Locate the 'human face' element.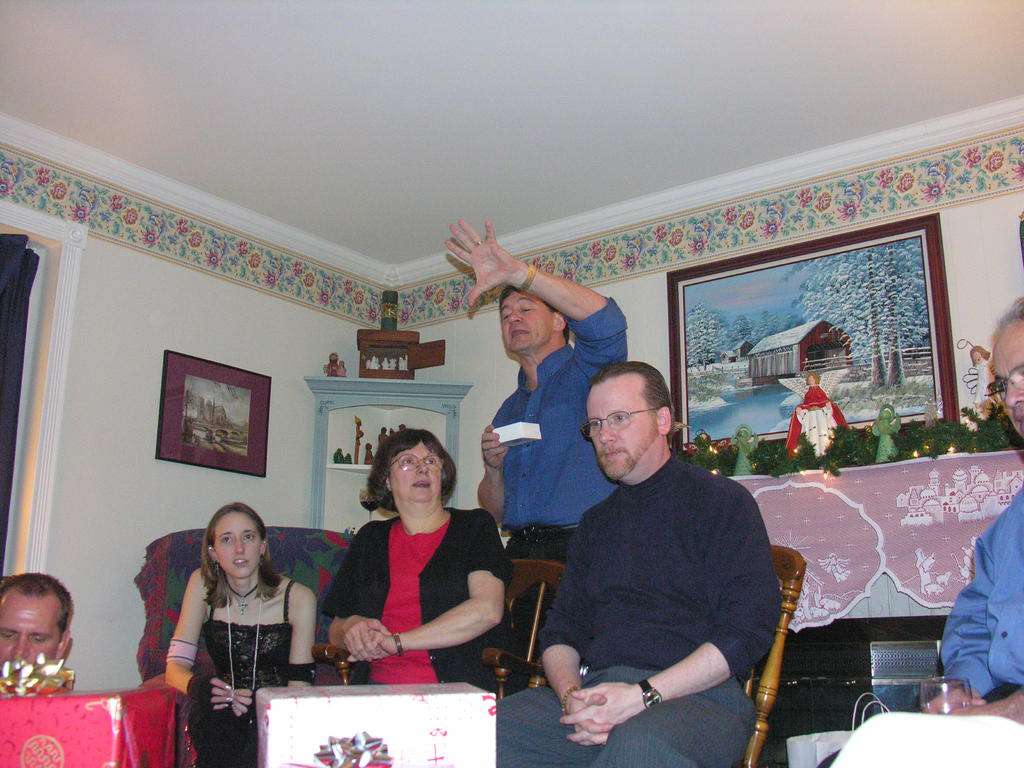
Element bbox: 989:326:1023:436.
